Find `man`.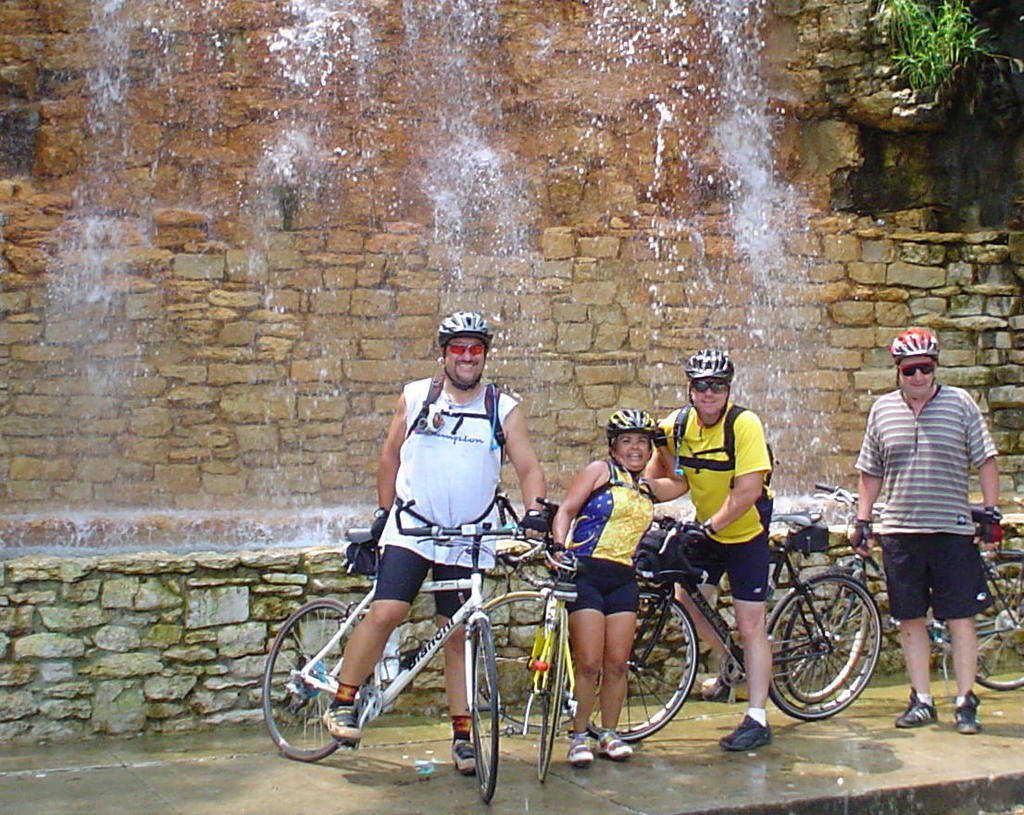
rect(643, 339, 779, 756).
